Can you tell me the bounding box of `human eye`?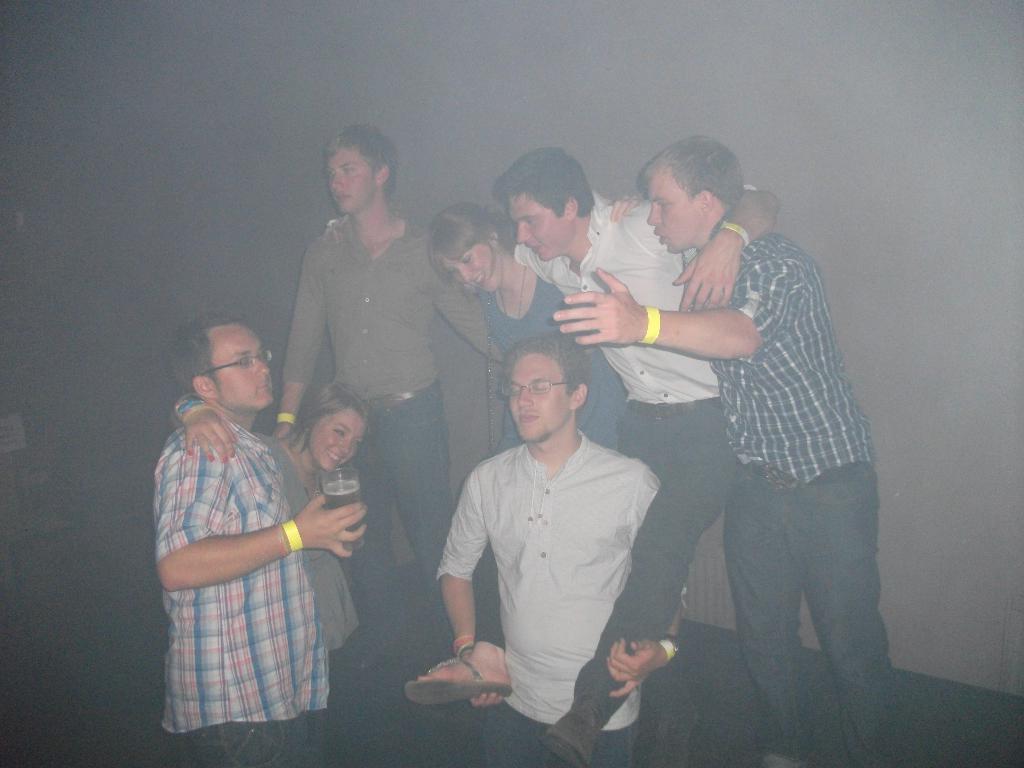
region(463, 252, 472, 266).
